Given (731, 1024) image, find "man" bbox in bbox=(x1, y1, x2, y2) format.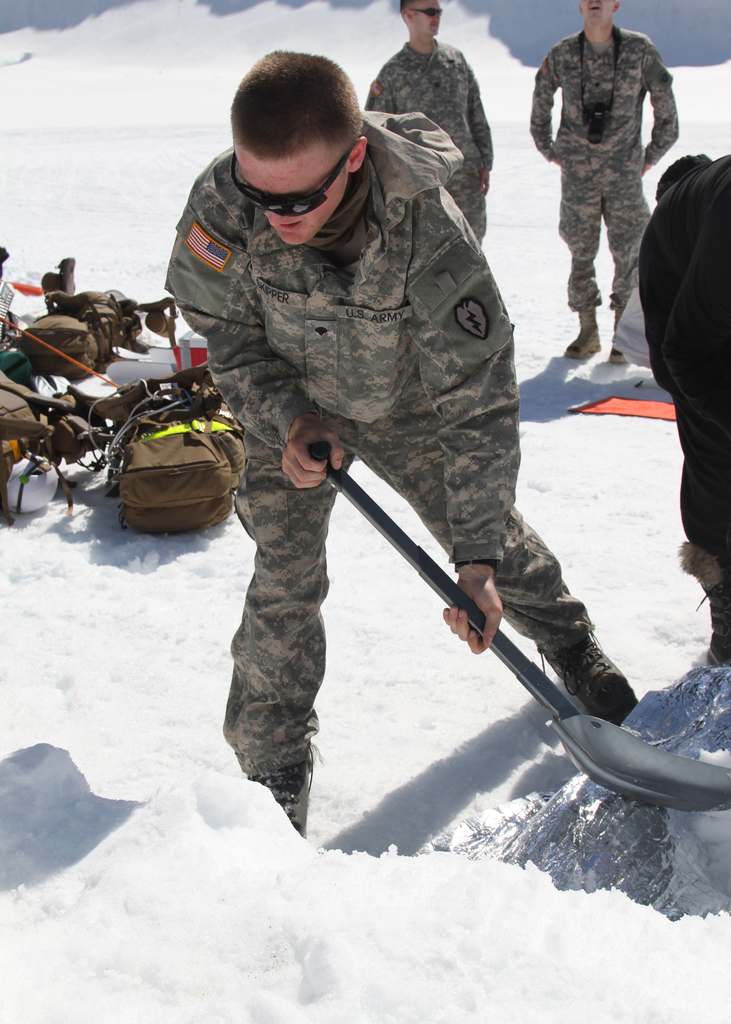
bbox=(515, 0, 687, 374).
